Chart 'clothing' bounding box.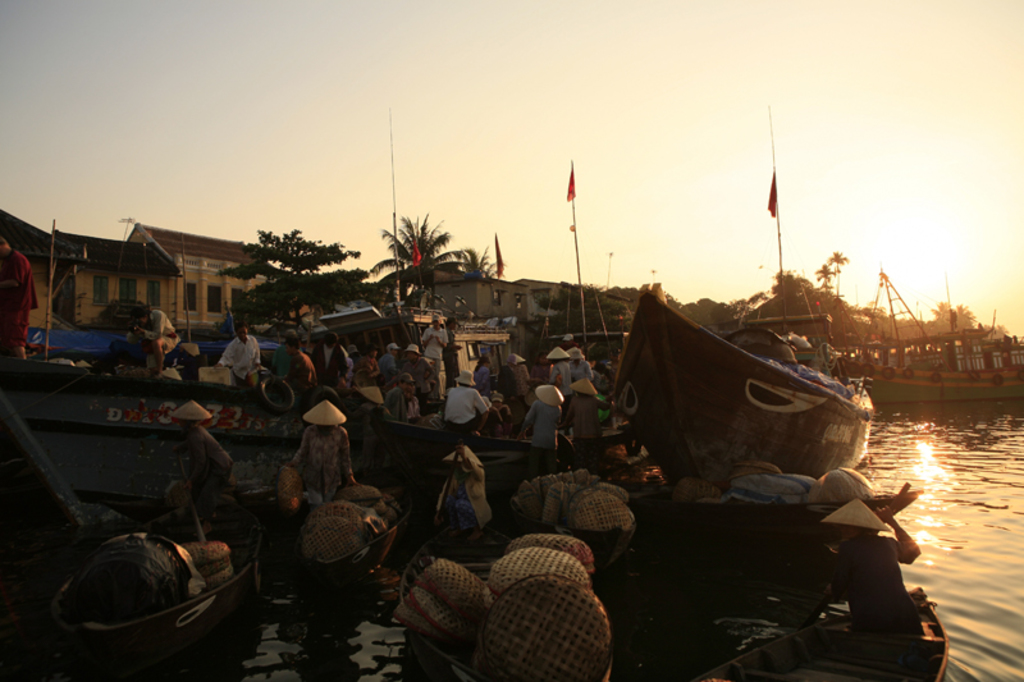
Charted: x1=306, y1=421, x2=349, y2=499.
